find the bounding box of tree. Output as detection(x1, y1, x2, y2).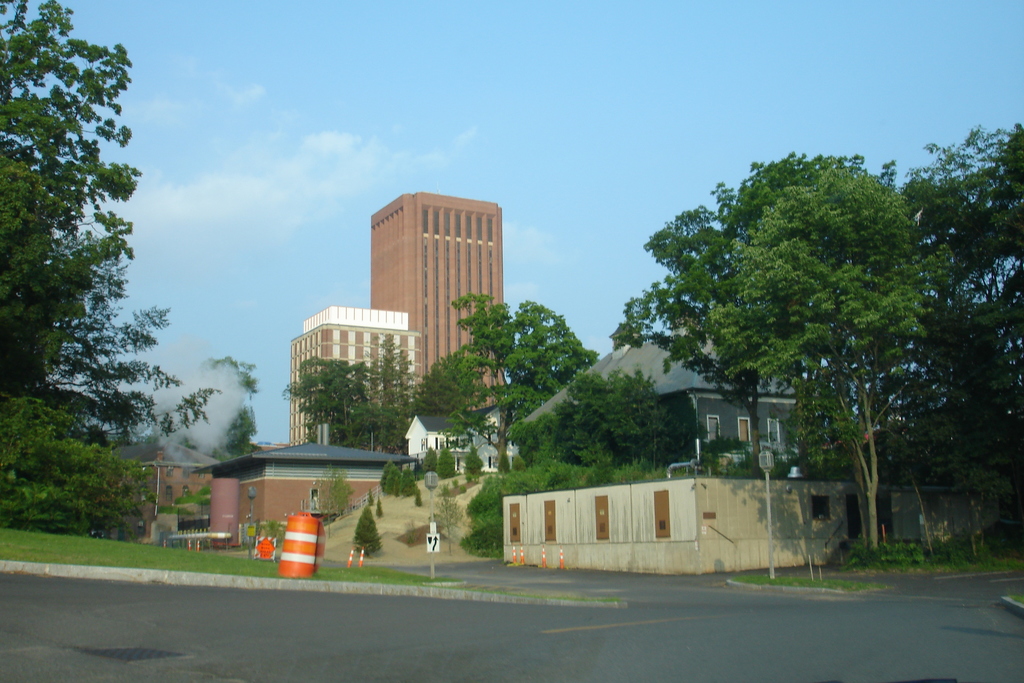
detection(420, 306, 573, 502).
